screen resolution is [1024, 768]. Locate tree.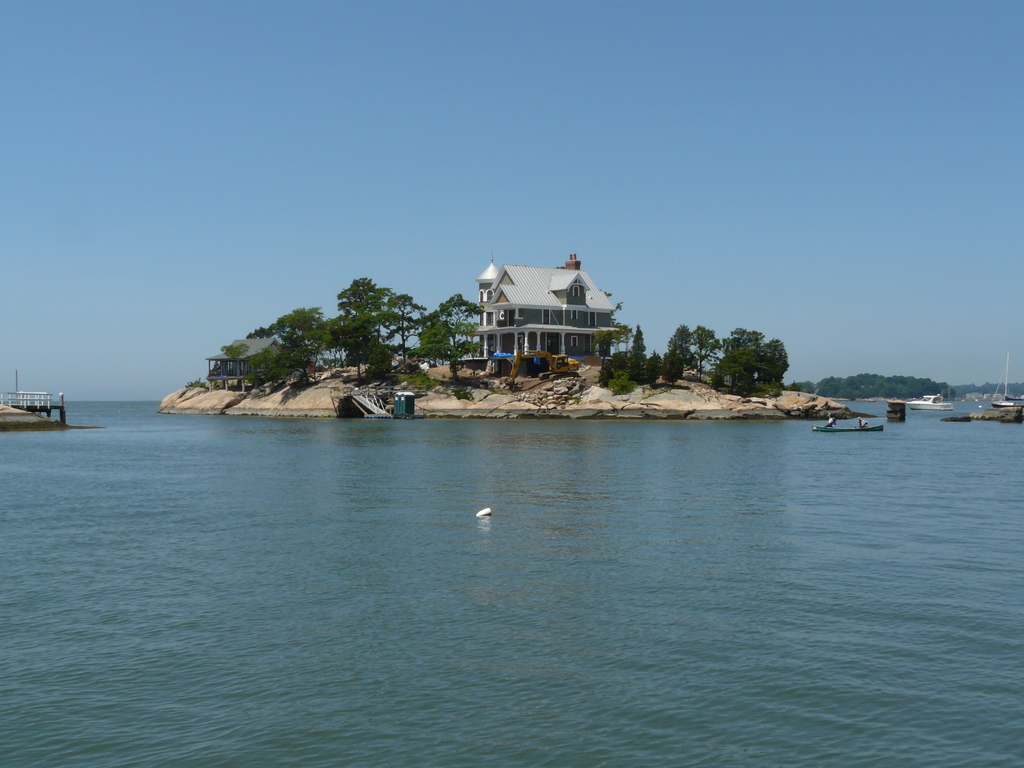
crop(383, 294, 427, 366).
